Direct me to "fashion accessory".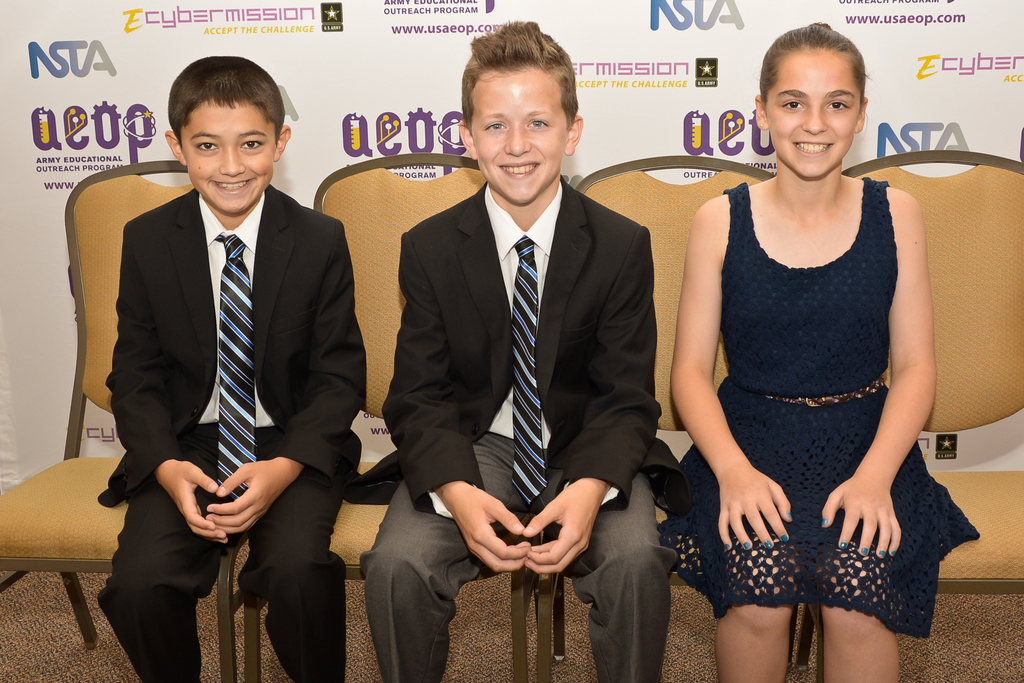
Direction: bbox=(841, 541, 847, 548).
